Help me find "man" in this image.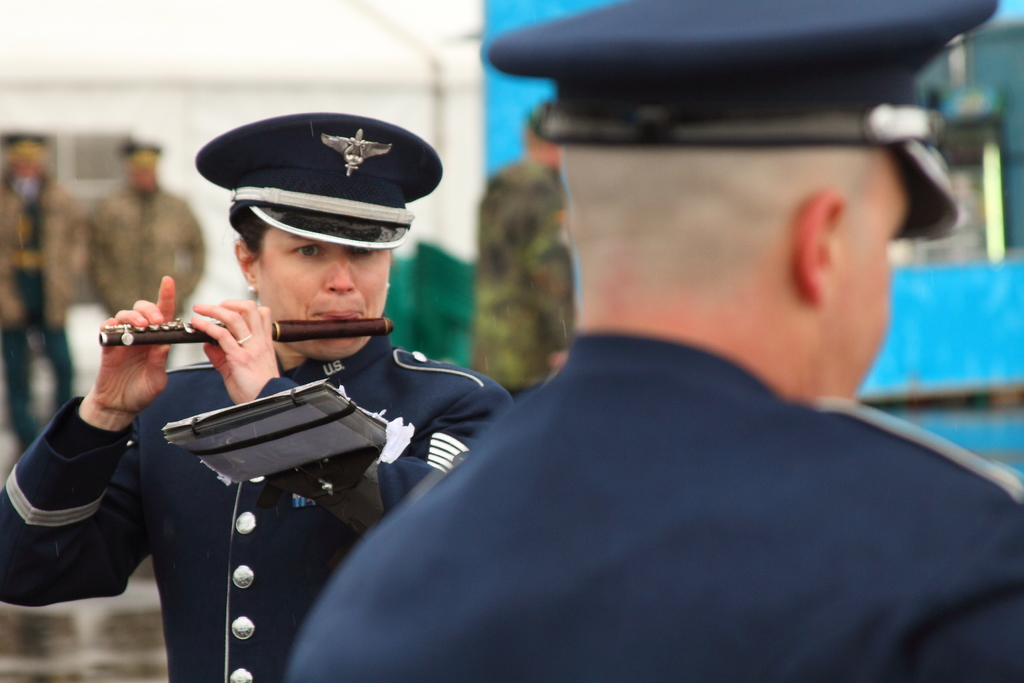
Found it: bbox=[0, 134, 85, 456].
